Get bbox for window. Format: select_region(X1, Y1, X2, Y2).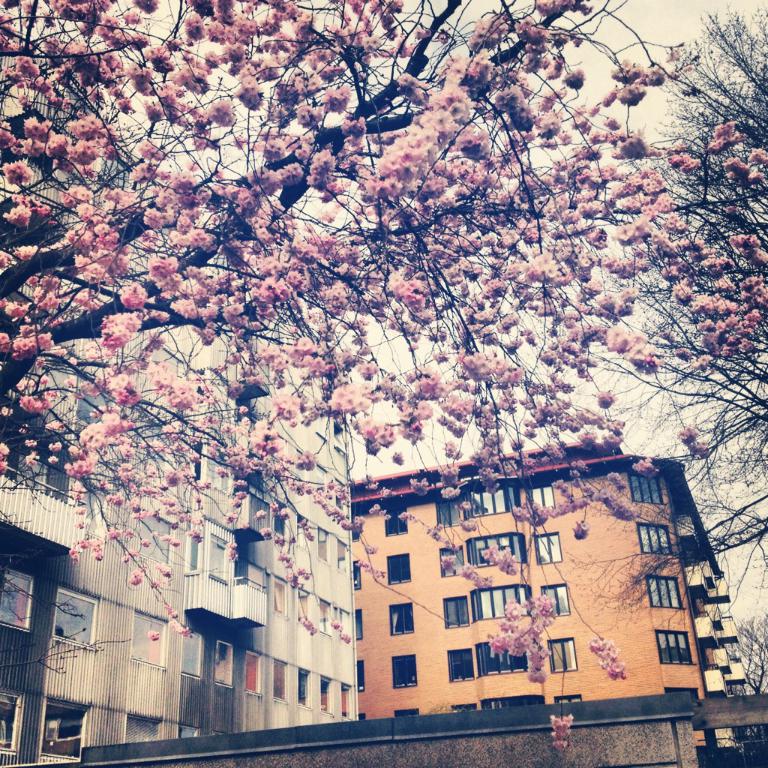
select_region(627, 471, 667, 505).
